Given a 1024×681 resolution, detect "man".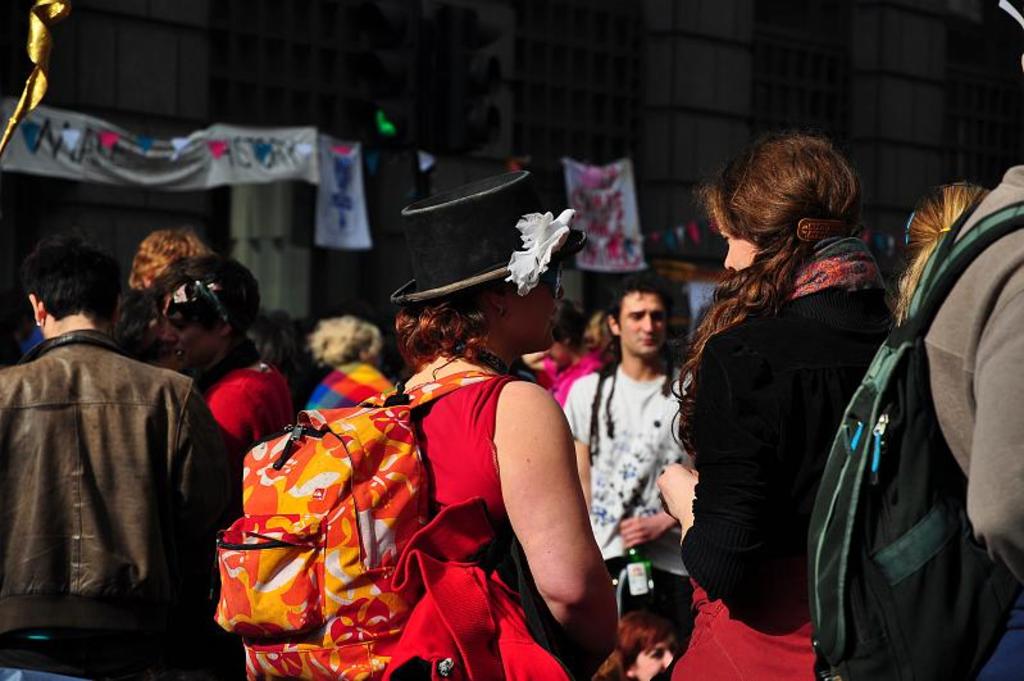
rect(160, 254, 297, 480).
